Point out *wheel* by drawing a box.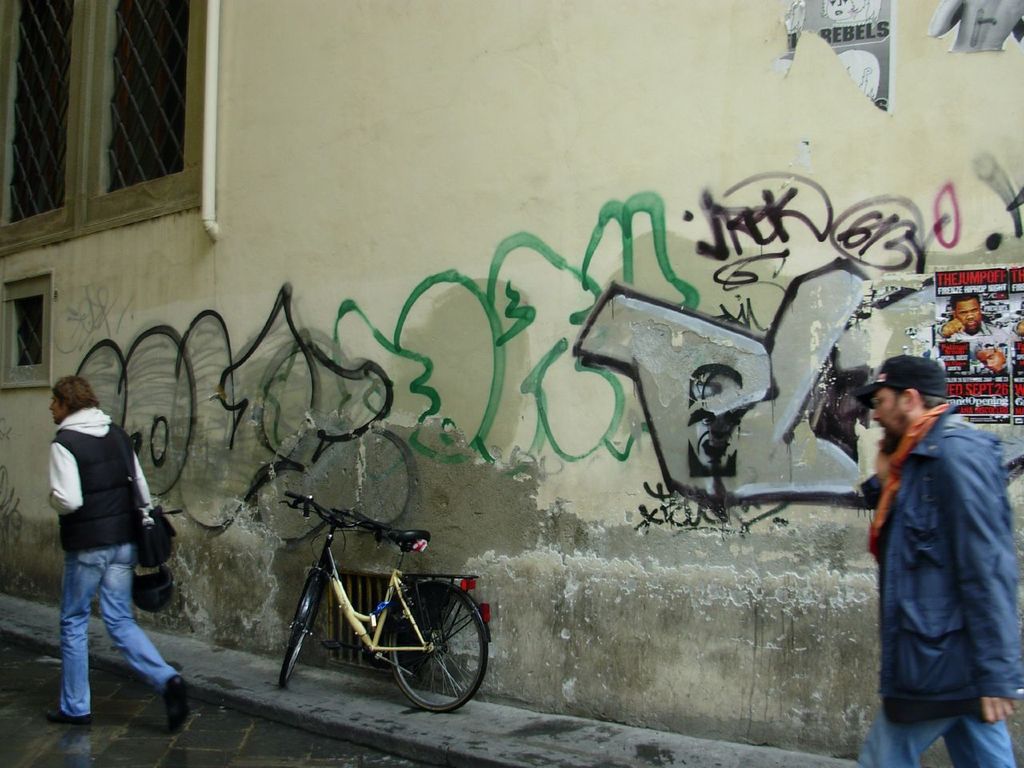
<box>374,602,475,714</box>.
